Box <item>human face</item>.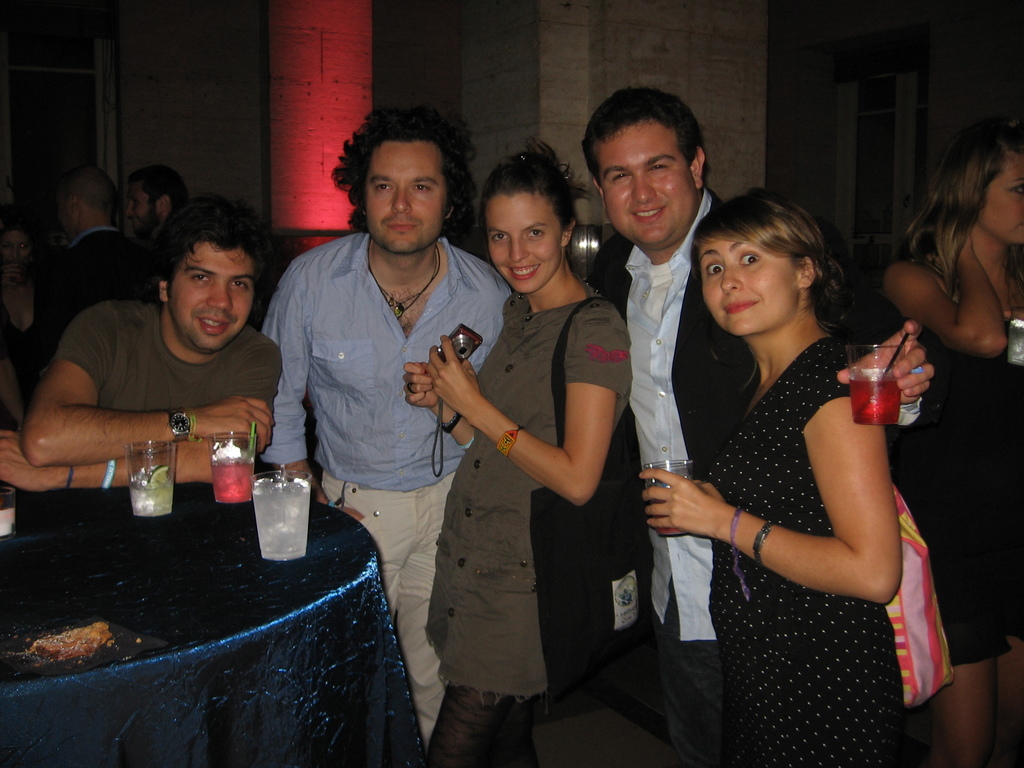
Rect(128, 192, 169, 228).
